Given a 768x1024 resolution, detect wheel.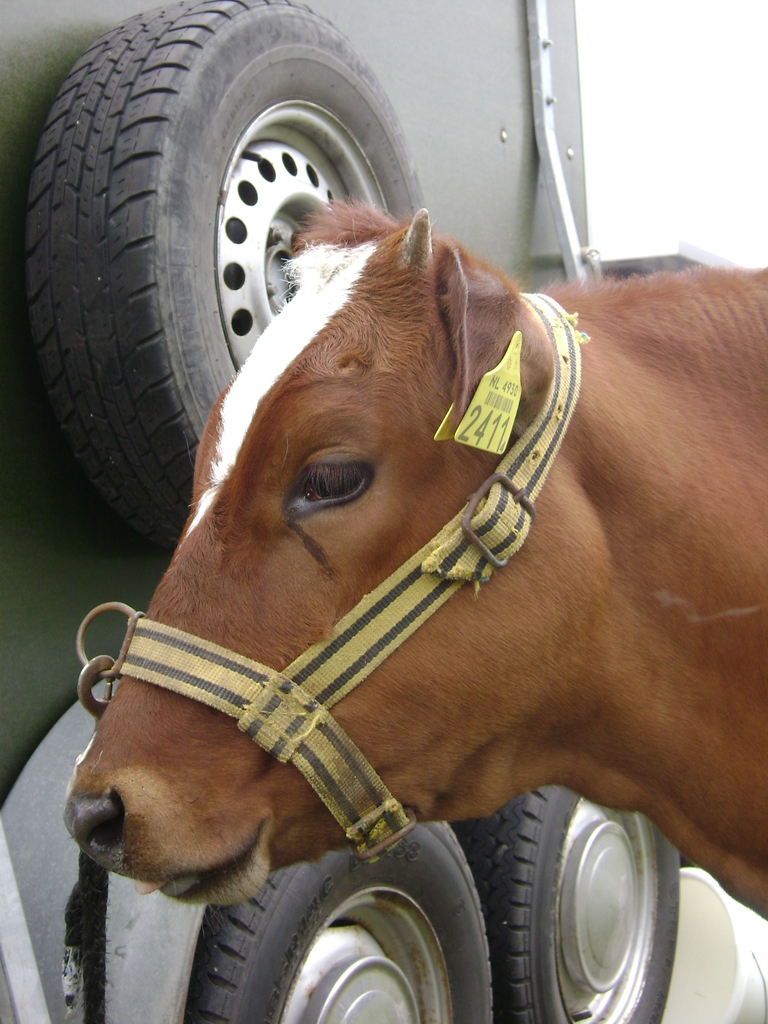
[23, 0, 439, 555].
